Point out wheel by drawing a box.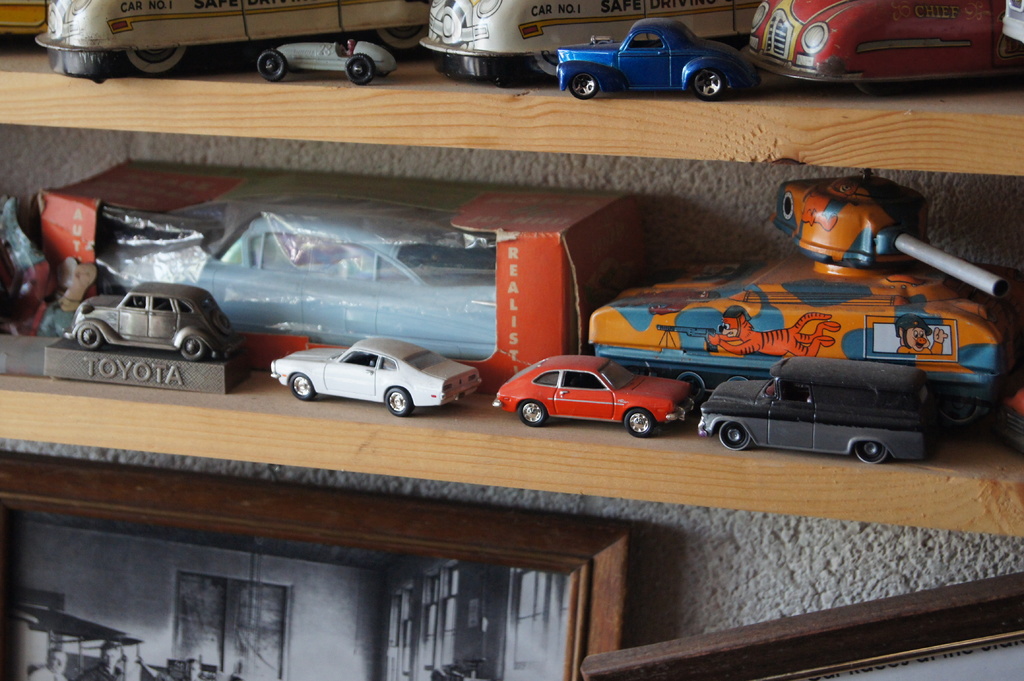
region(725, 376, 746, 381).
